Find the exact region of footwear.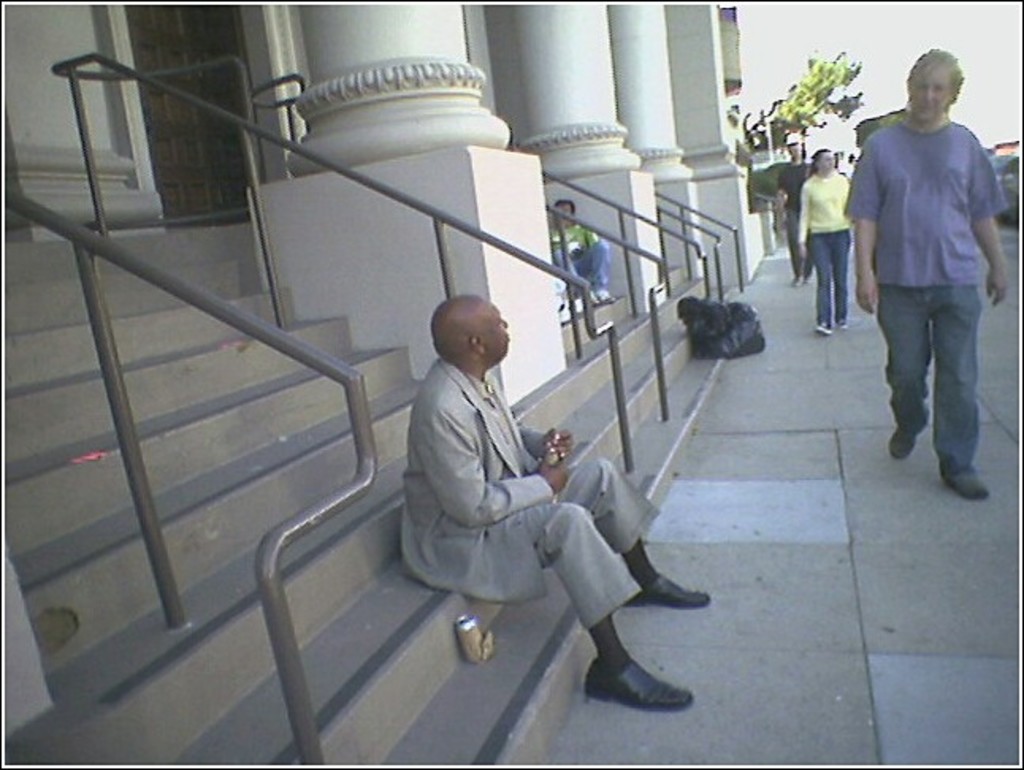
Exact region: {"x1": 620, "y1": 566, "x2": 713, "y2": 613}.
